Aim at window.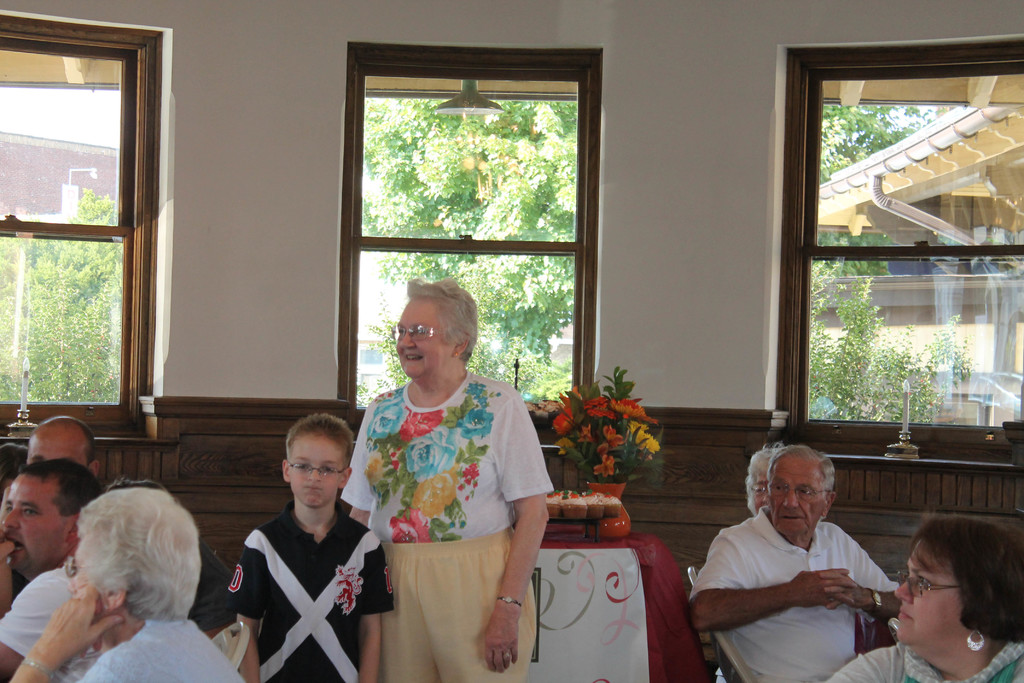
Aimed at 767, 42, 1017, 463.
